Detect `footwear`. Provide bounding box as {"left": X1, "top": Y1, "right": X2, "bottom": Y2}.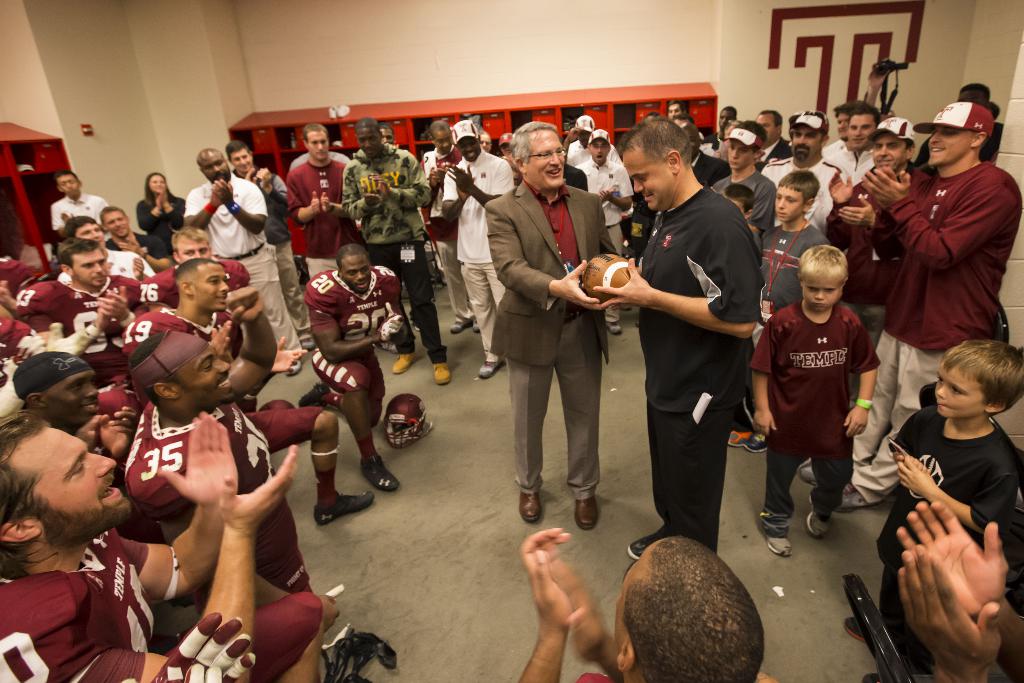
{"left": 576, "top": 498, "right": 601, "bottom": 530}.
